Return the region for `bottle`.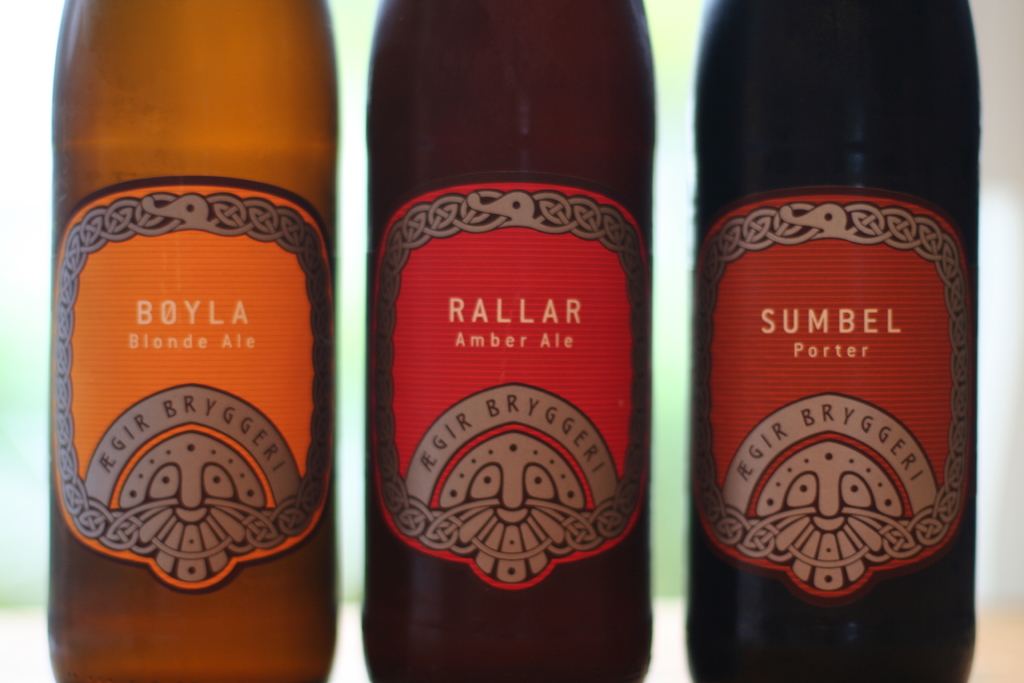
bbox(664, 1, 995, 657).
